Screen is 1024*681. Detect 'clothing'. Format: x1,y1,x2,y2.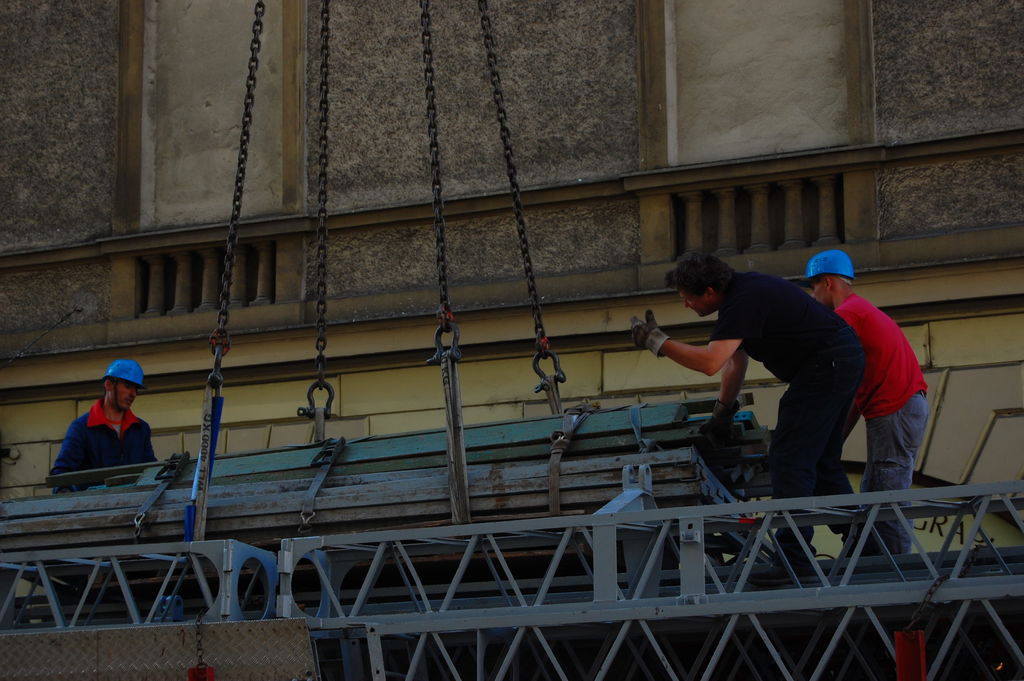
826,295,925,564.
